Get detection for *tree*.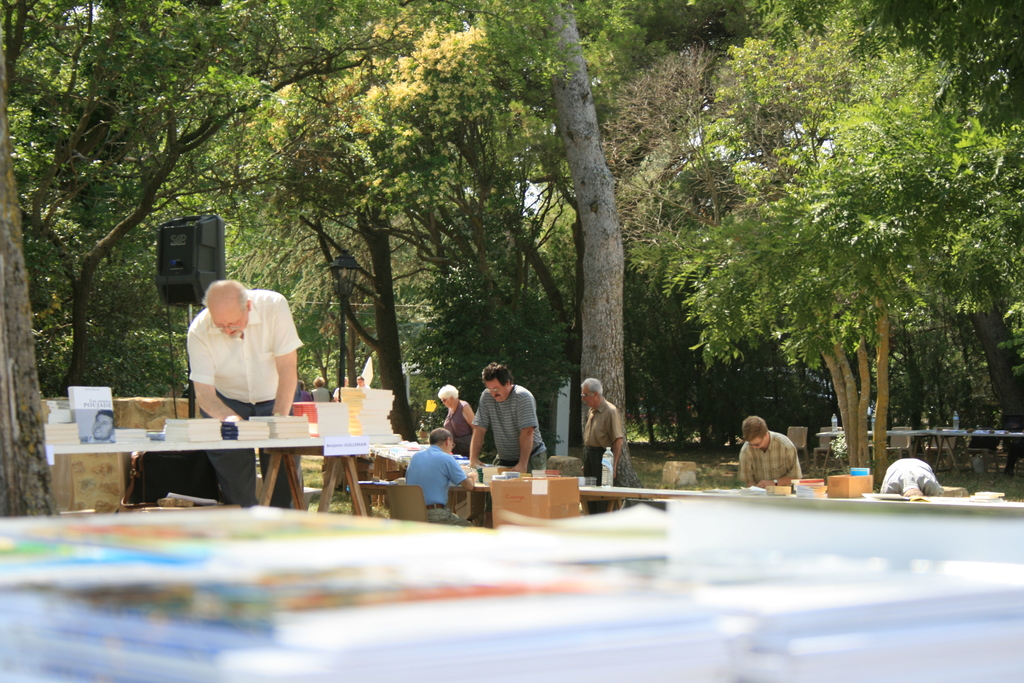
Detection: [x1=578, y1=49, x2=772, y2=256].
